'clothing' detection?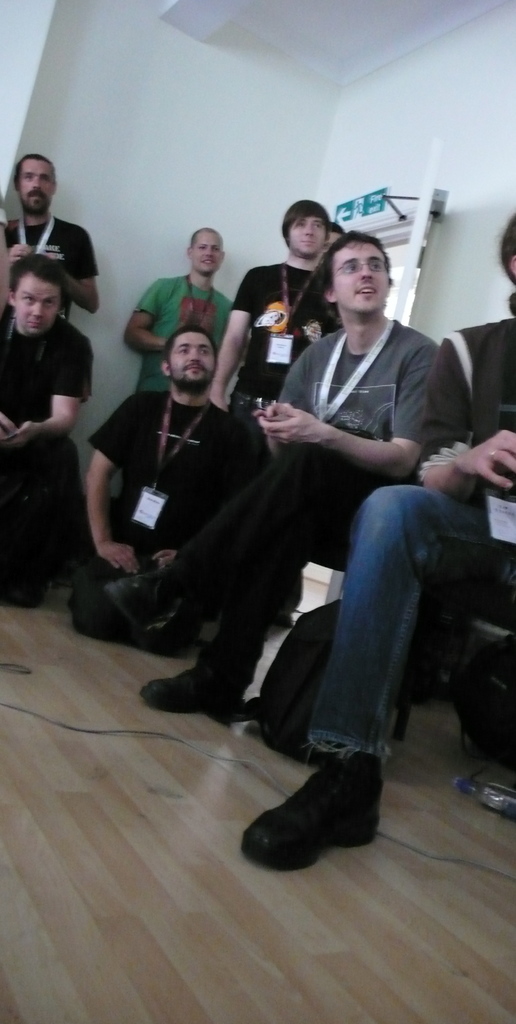
0/314/90/584
